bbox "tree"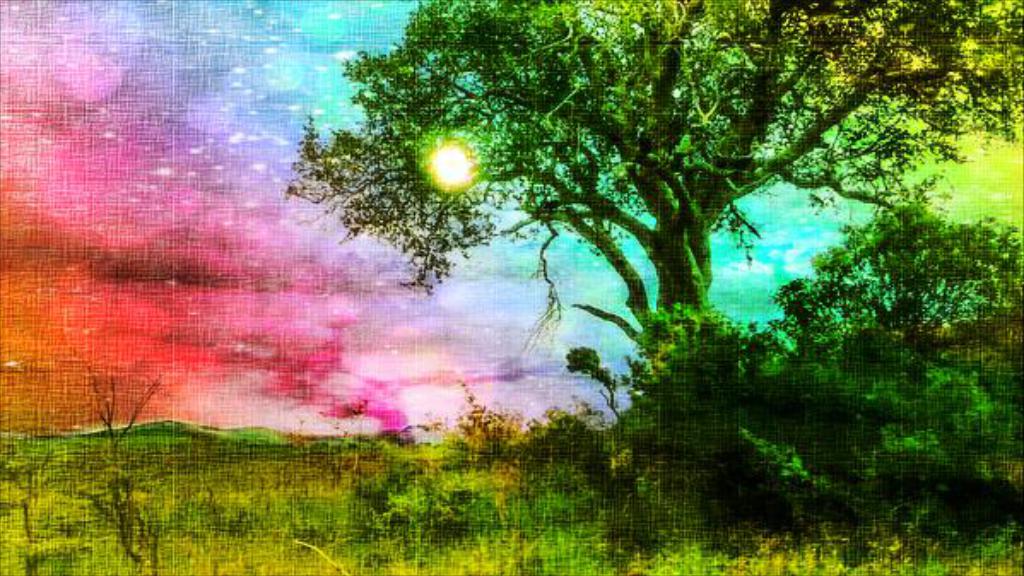
l=434, t=193, r=1022, b=574
